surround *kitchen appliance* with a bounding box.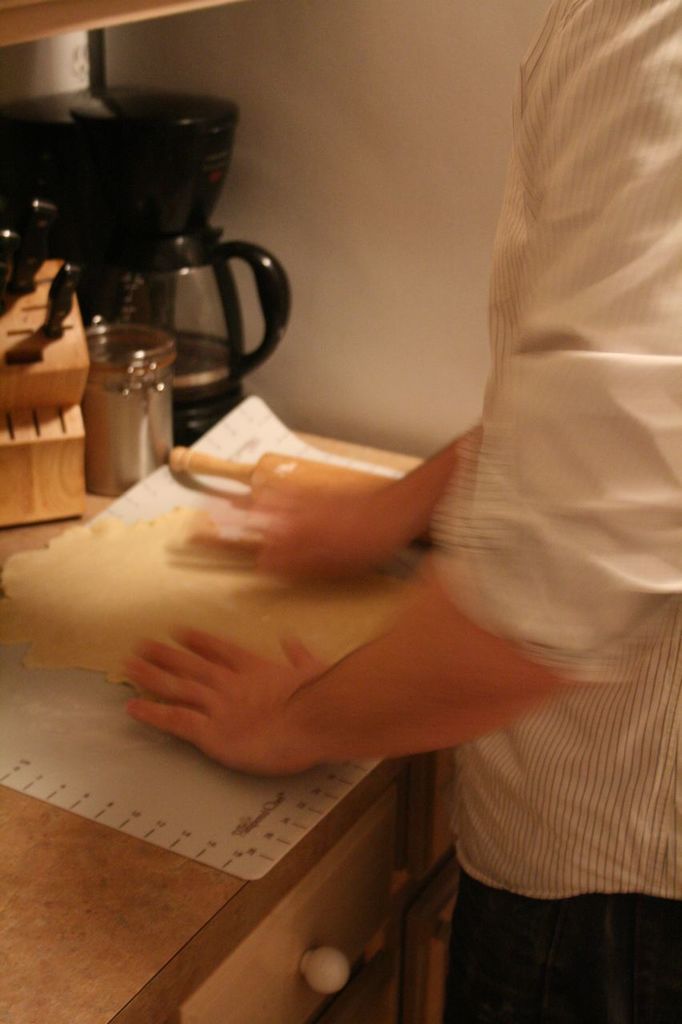
[0,78,283,431].
